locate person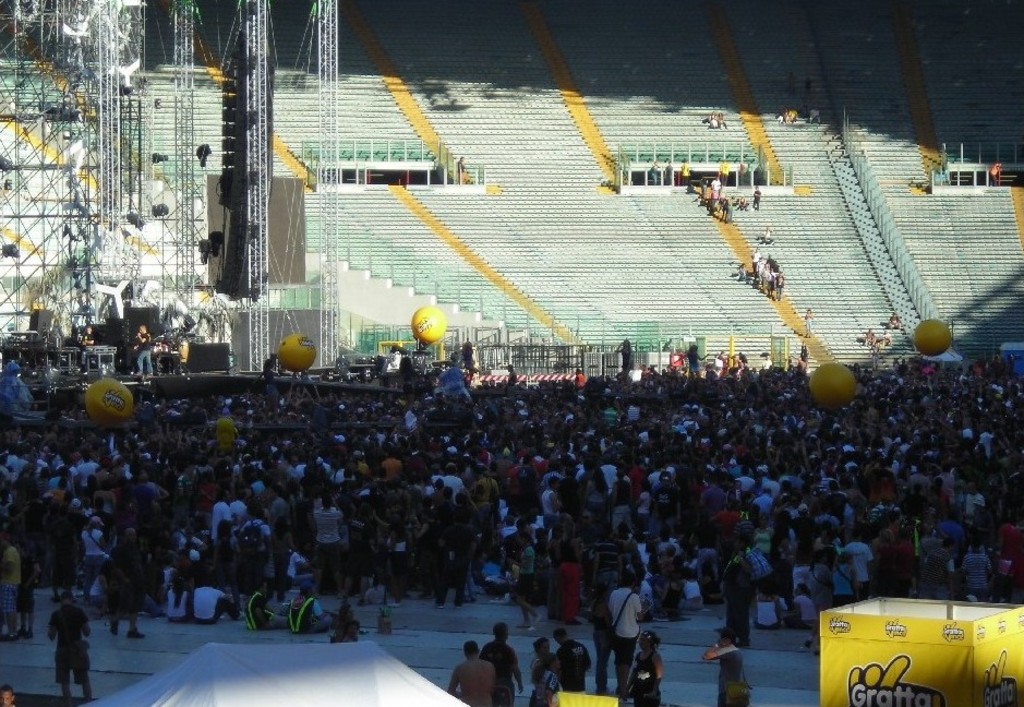
left=736, top=158, right=749, bottom=184
